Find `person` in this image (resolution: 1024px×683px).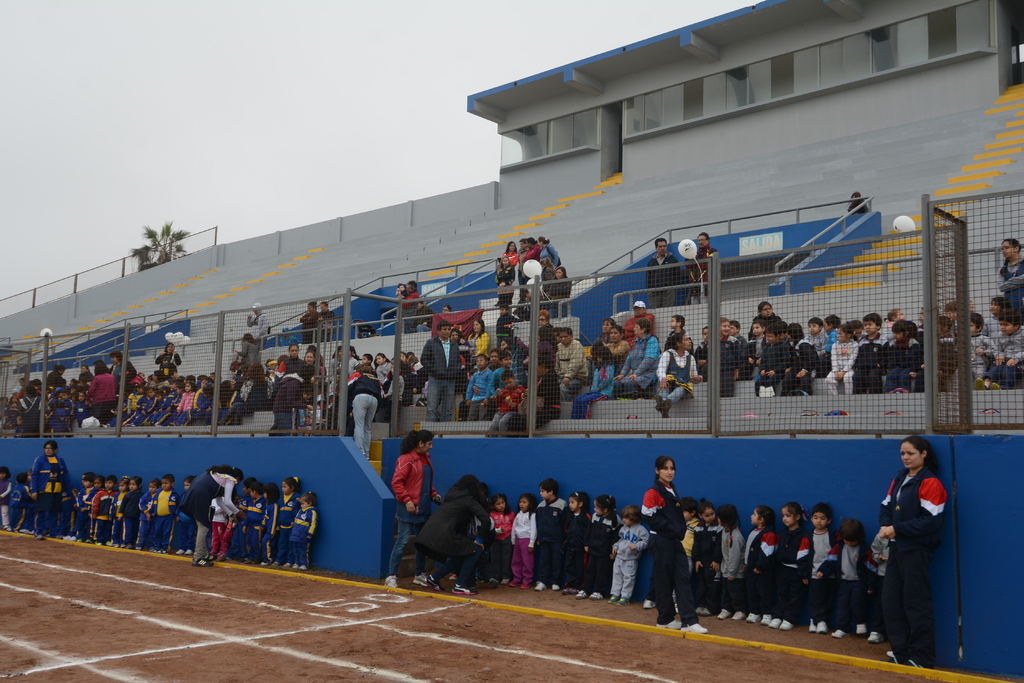
select_region(847, 188, 875, 213).
